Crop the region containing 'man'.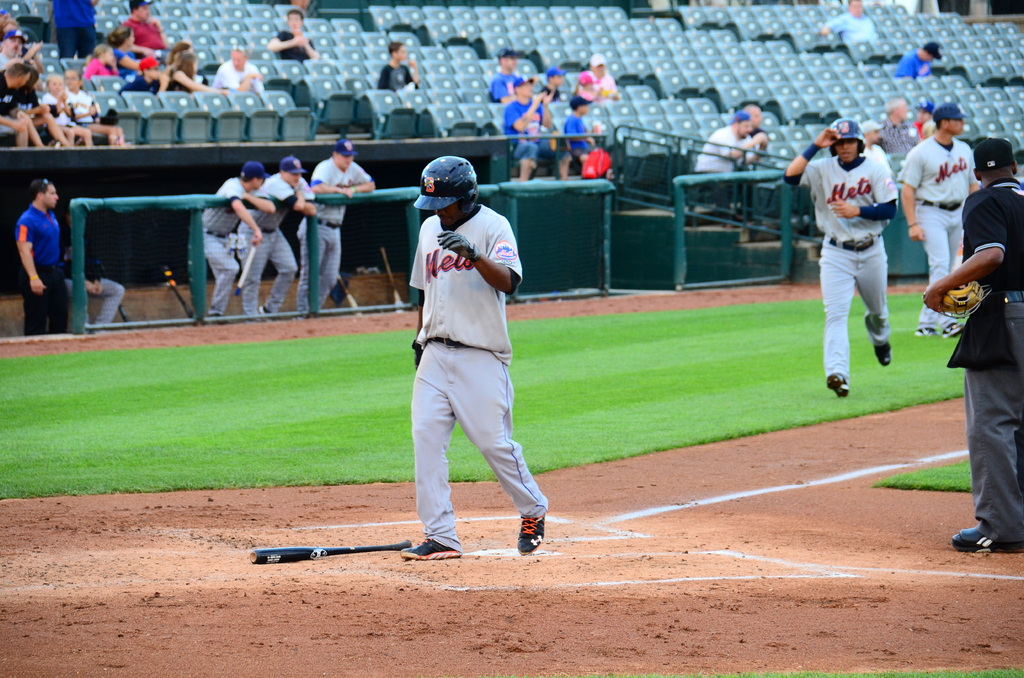
Crop region: region(813, 0, 877, 49).
